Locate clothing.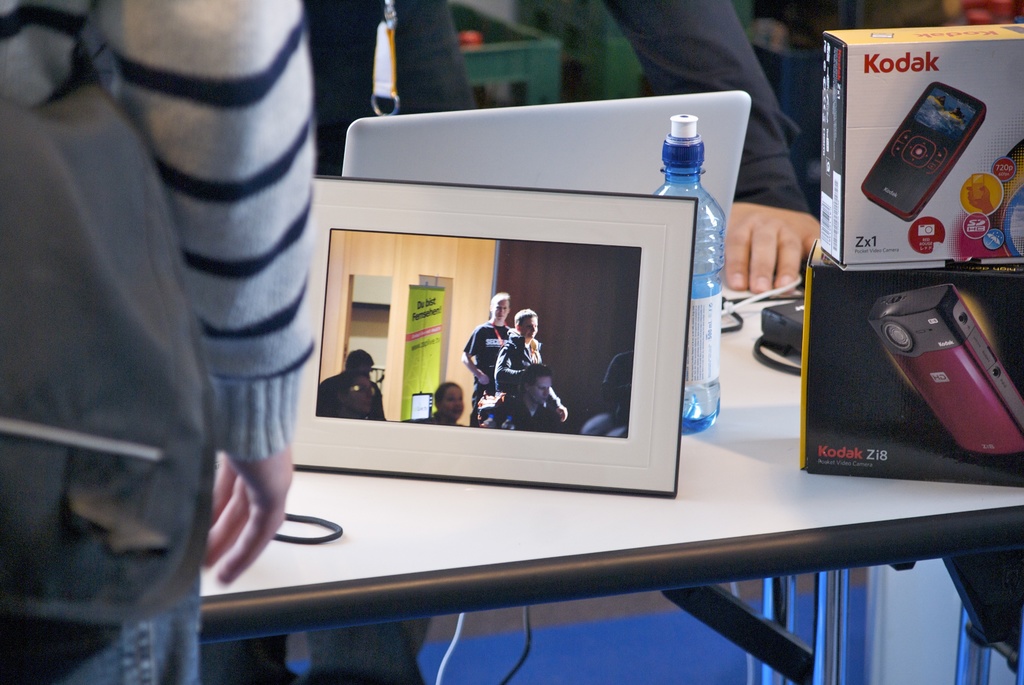
Bounding box: box(491, 336, 556, 426).
